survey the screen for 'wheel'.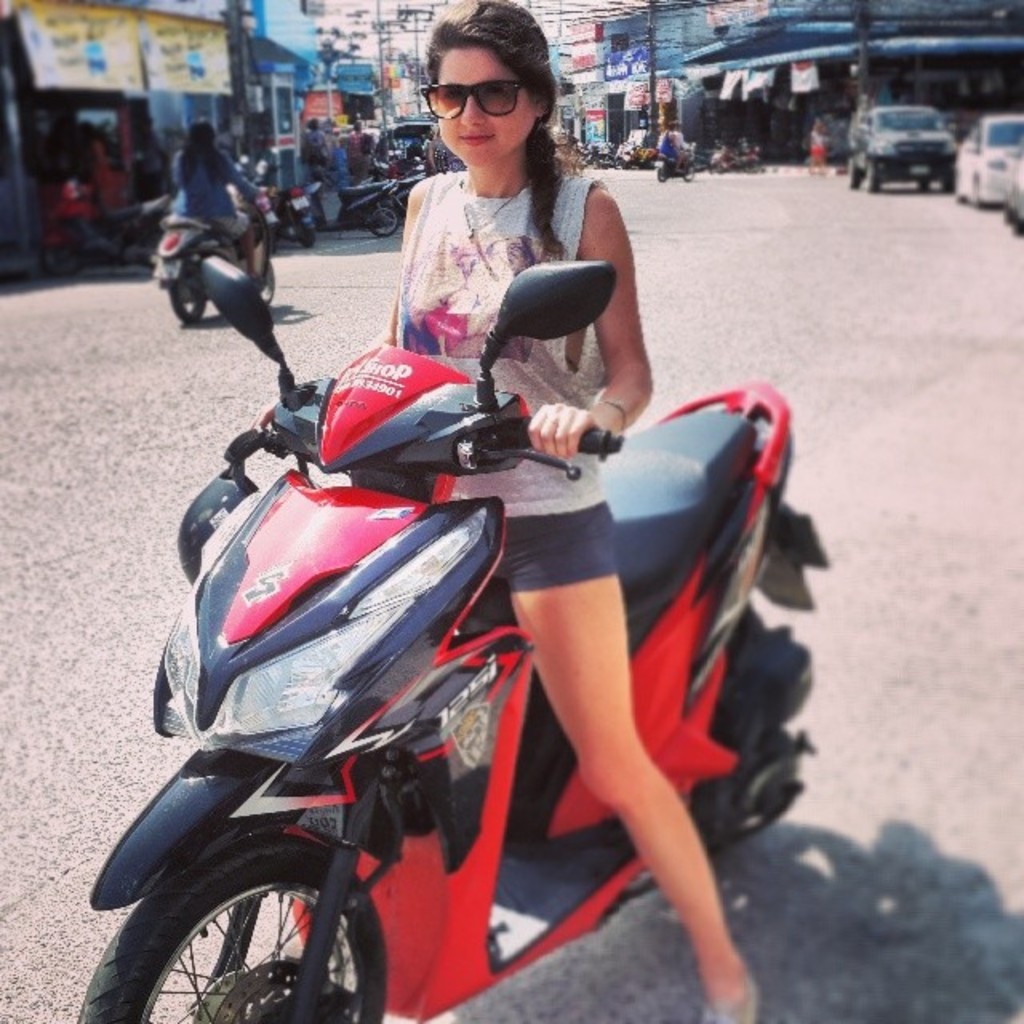
Survey found: bbox=(82, 834, 382, 1022).
